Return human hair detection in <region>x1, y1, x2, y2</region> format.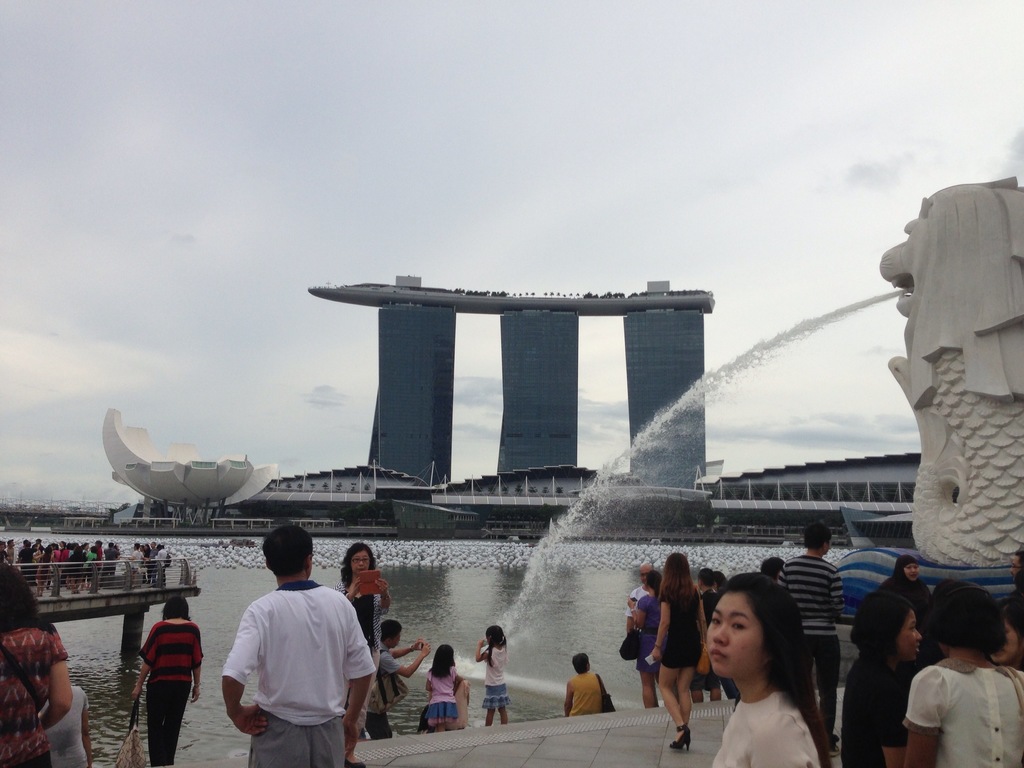
<region>803, 522, 831, 547</region>.
